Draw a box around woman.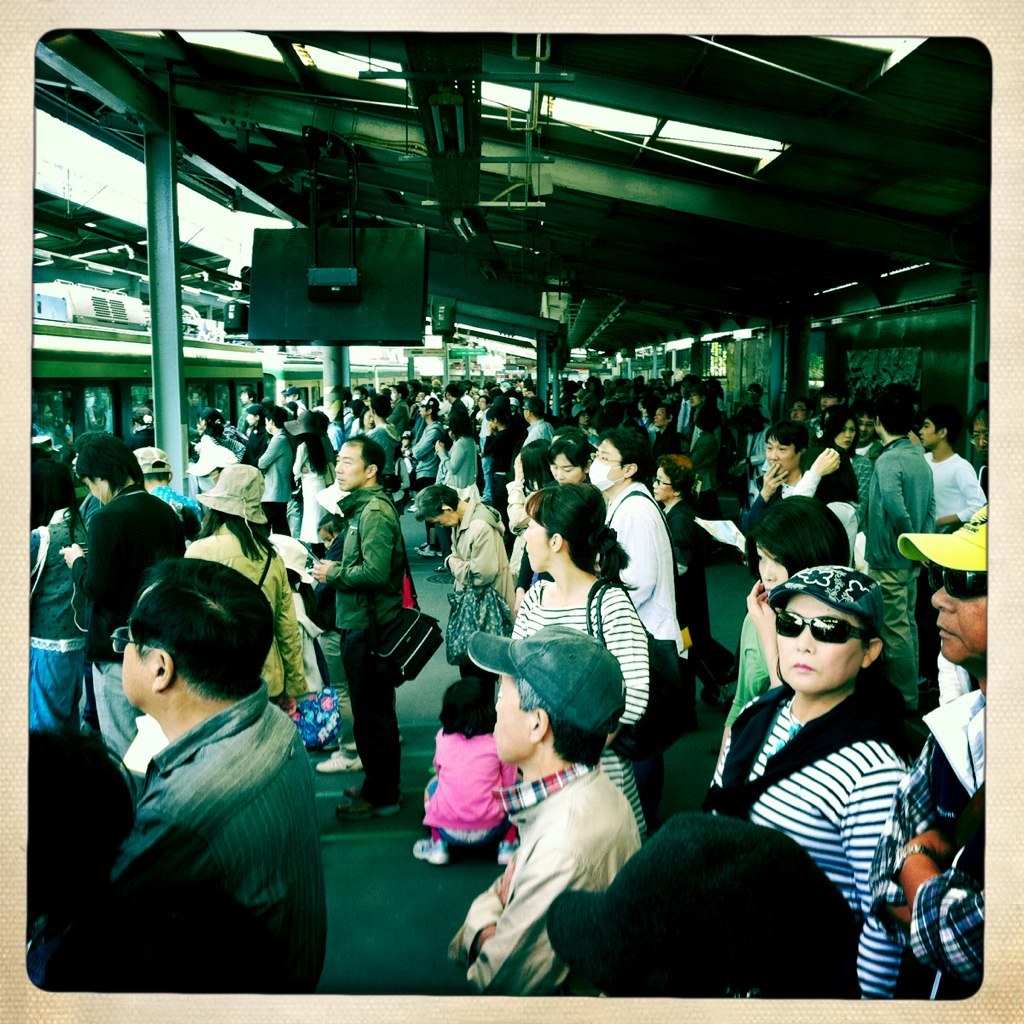
{"x1": 510, "y1": 482, "x2": 657, "y2": 865}.
